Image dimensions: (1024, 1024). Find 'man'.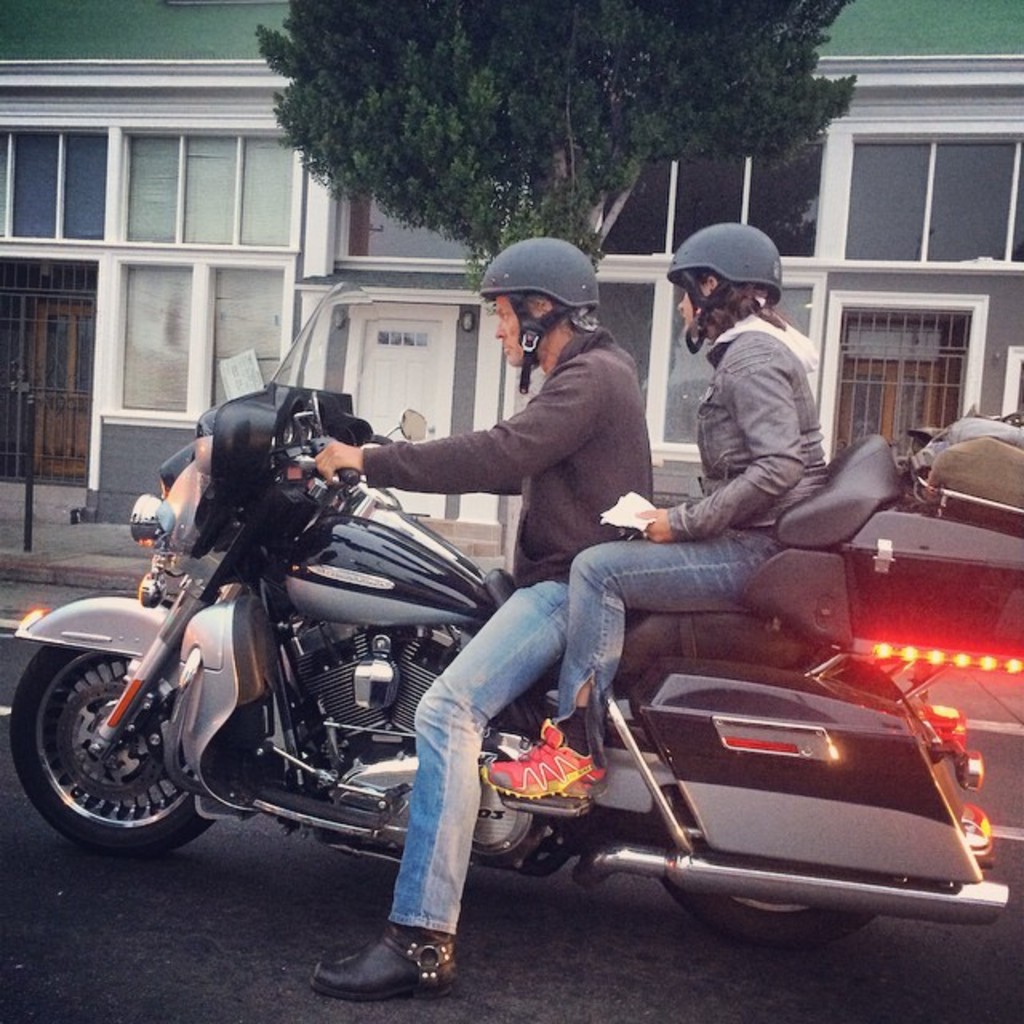
x1=283 y1=238 x2=661 y2=1000.
